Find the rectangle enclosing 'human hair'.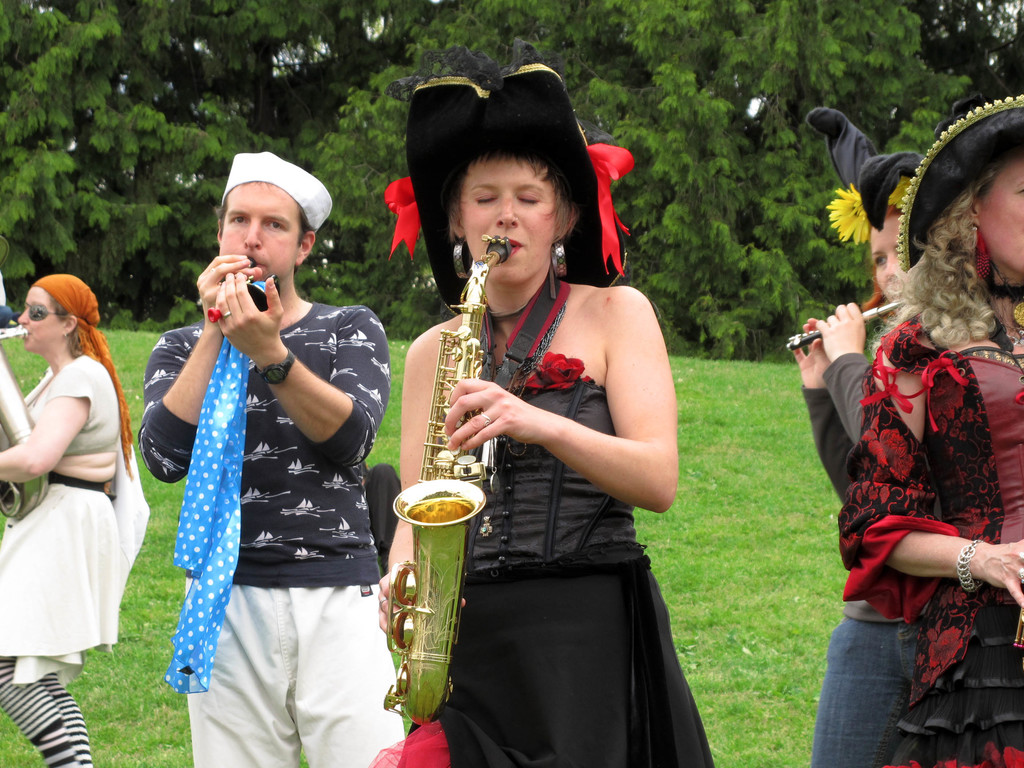
(x1=296, y1=204, x2=314, y2=247).
